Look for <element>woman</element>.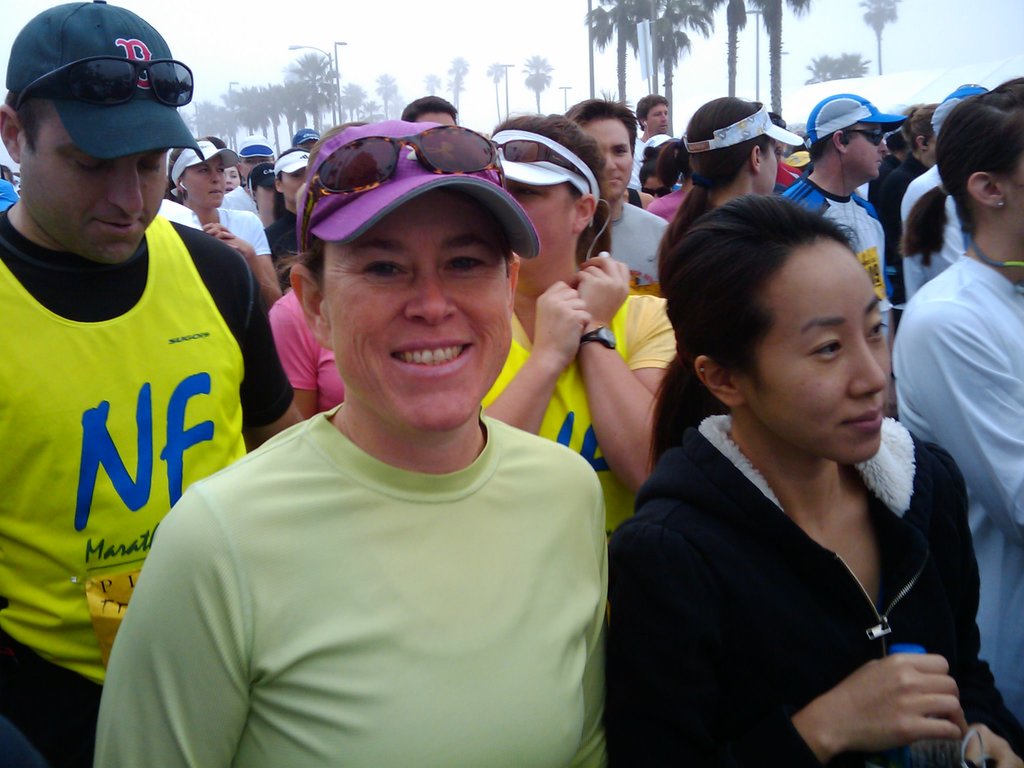
Found: pyautogui.locateOnScreen(163, 135, 283, 312).
